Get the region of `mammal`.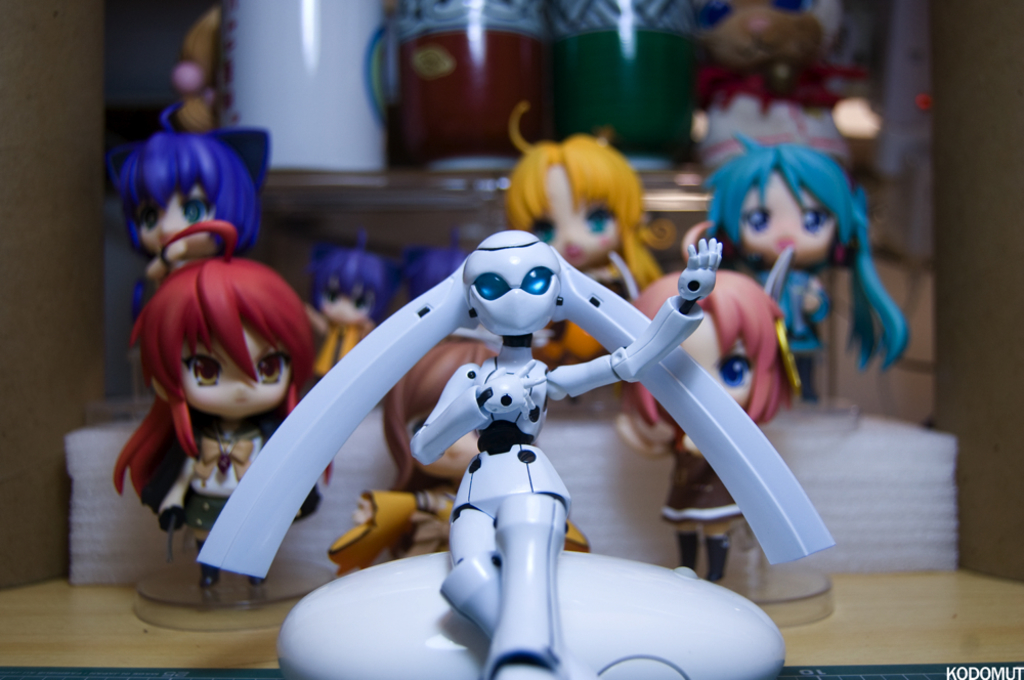
[407,230,467,292].
